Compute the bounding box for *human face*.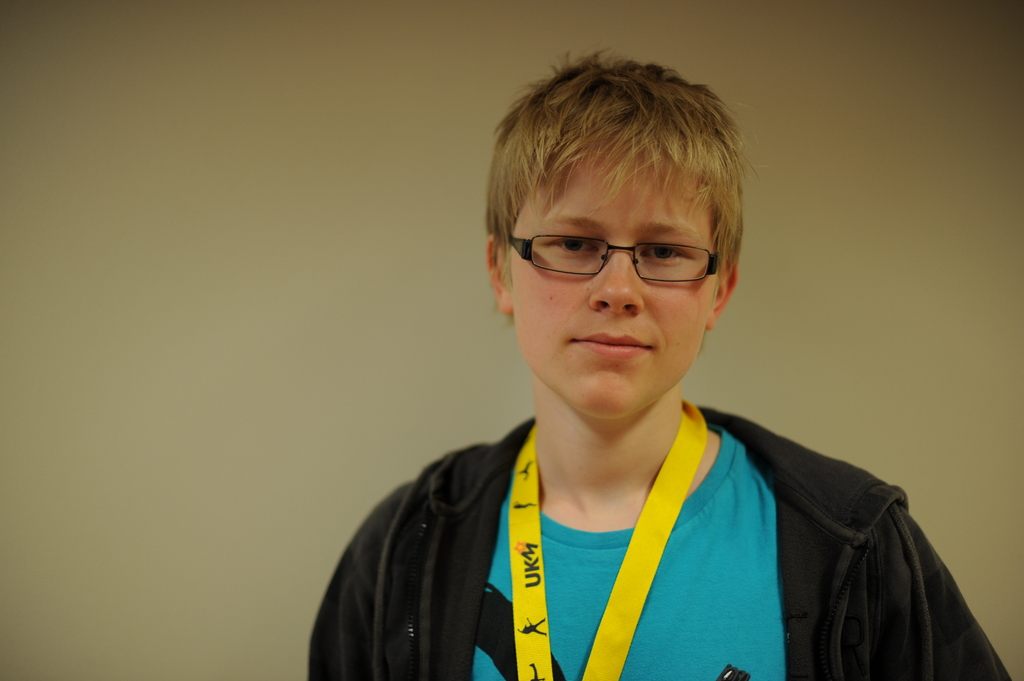
[x1=513, y1=129, x2=715, y2=413].
